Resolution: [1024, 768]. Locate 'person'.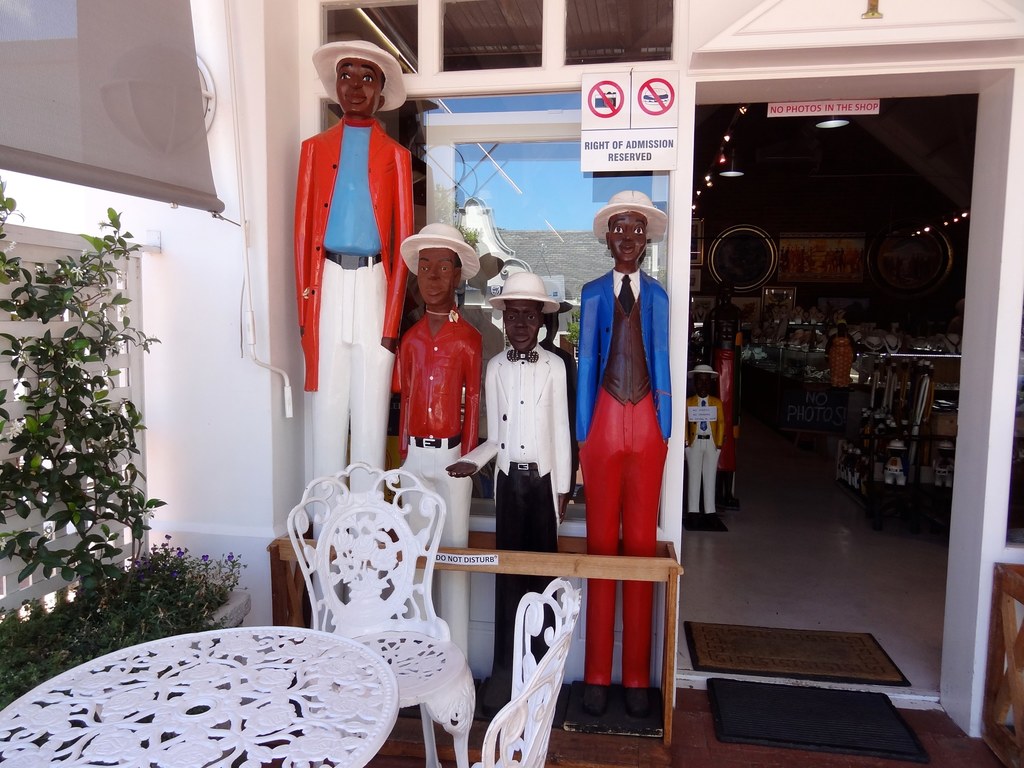
[x1=686, y1=363, x2=728, y2=523].
